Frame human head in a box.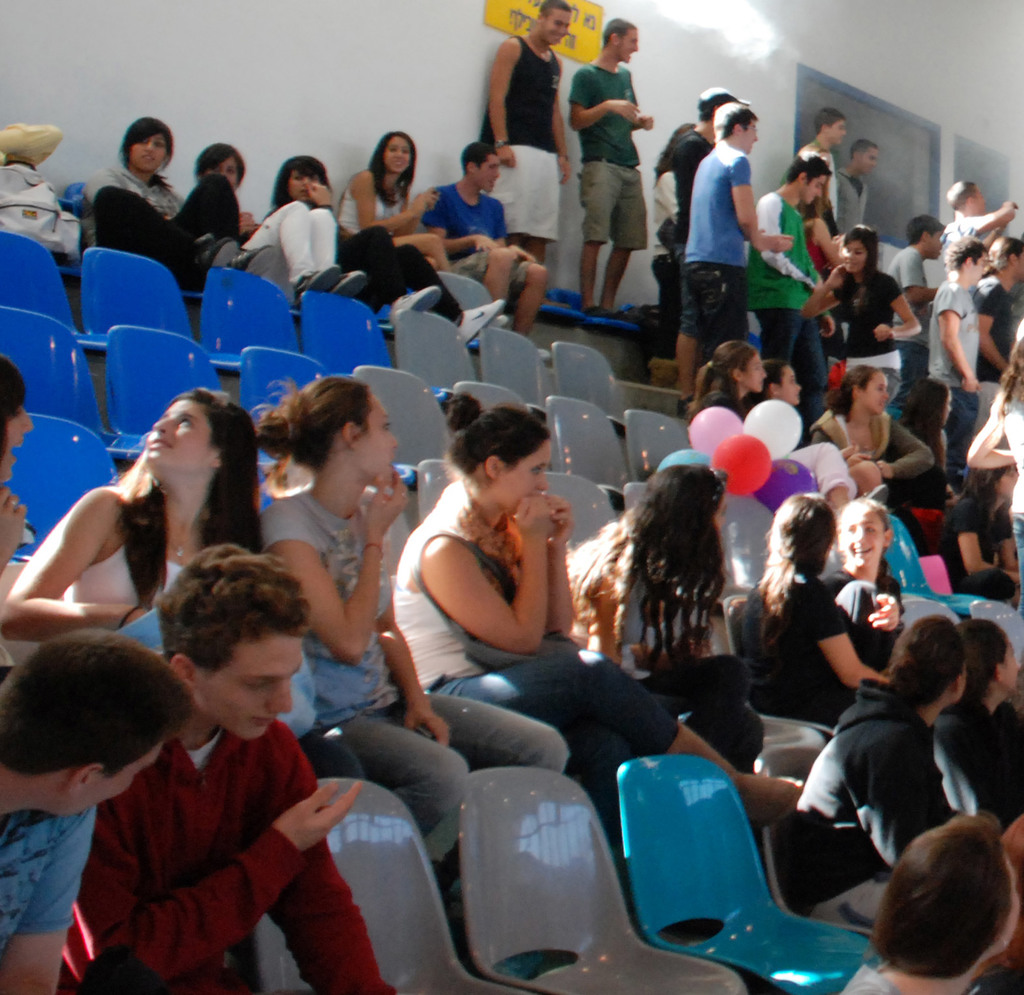
(847,366,886,418).
